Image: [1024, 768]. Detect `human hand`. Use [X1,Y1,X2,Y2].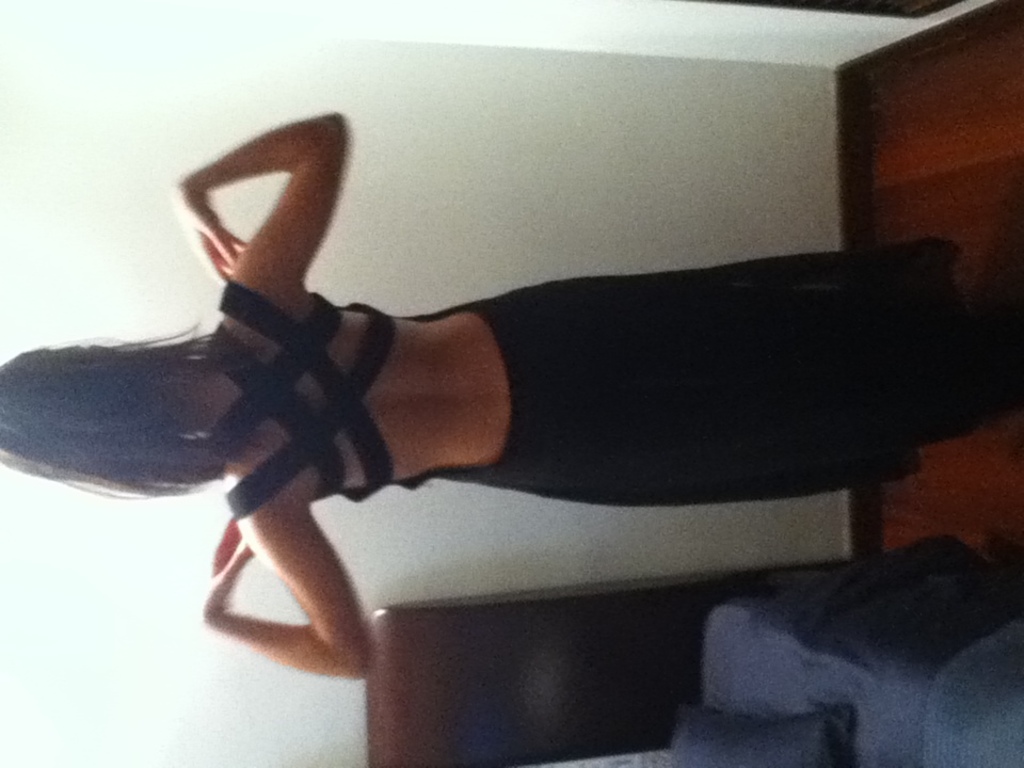
[170,183,257,288].
